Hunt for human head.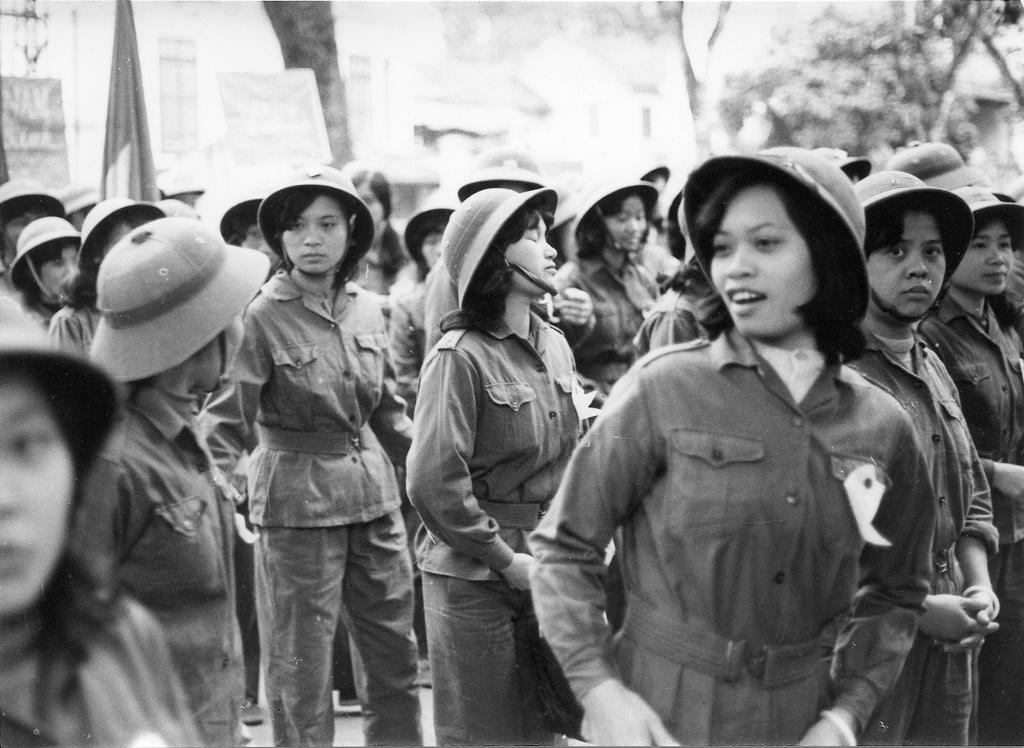
Hunted down at box=[693, 159, 871, 342].
